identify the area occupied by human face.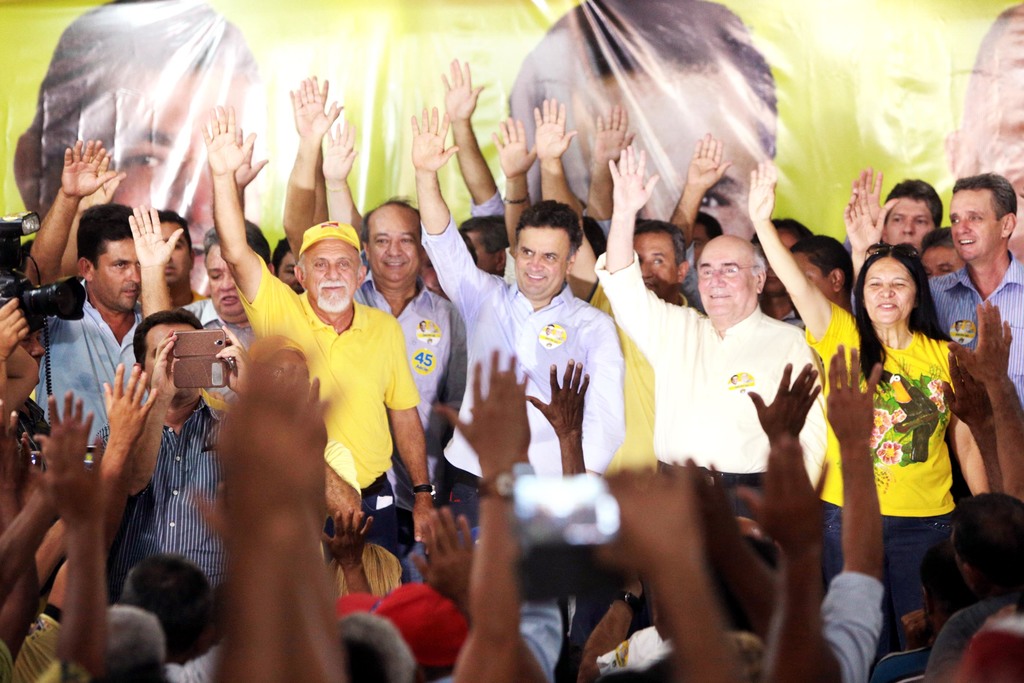
Area: [365,218,420,284].
